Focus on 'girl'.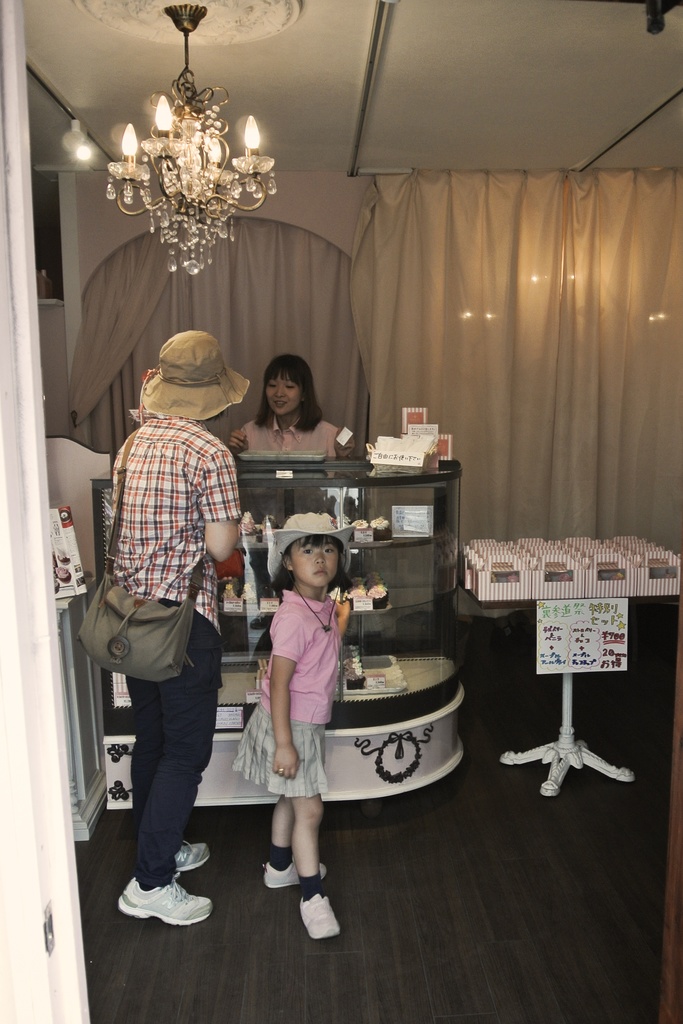
Focused at [245,509,350,936].
